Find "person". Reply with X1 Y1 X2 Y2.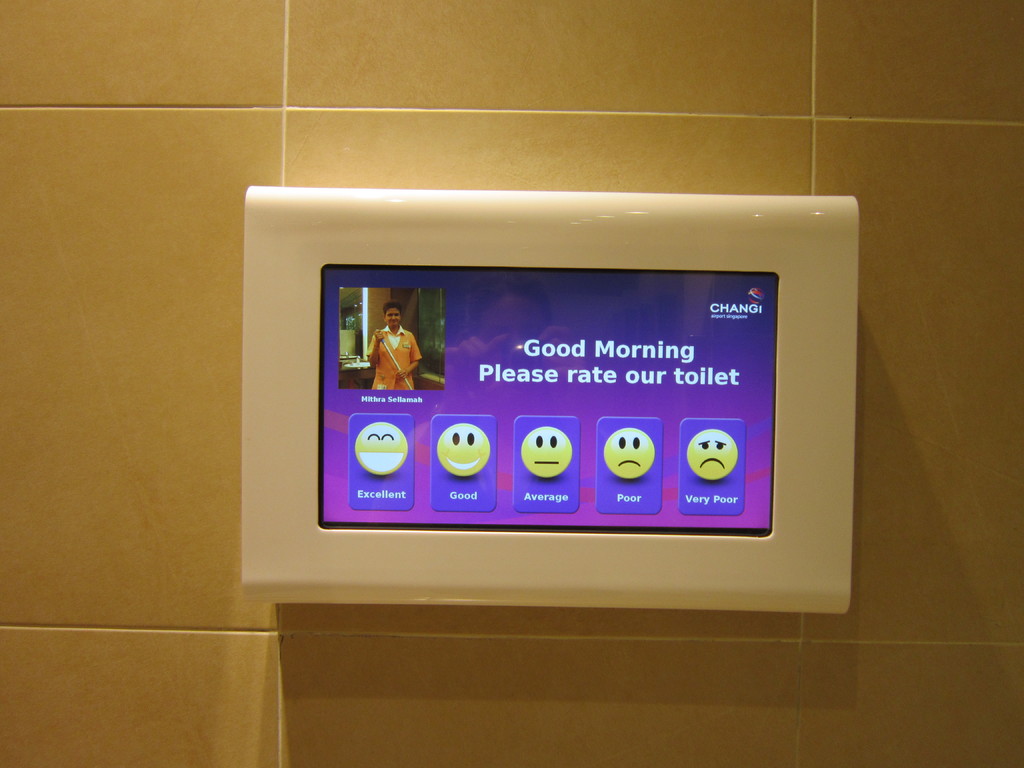
364 303 427 393.
